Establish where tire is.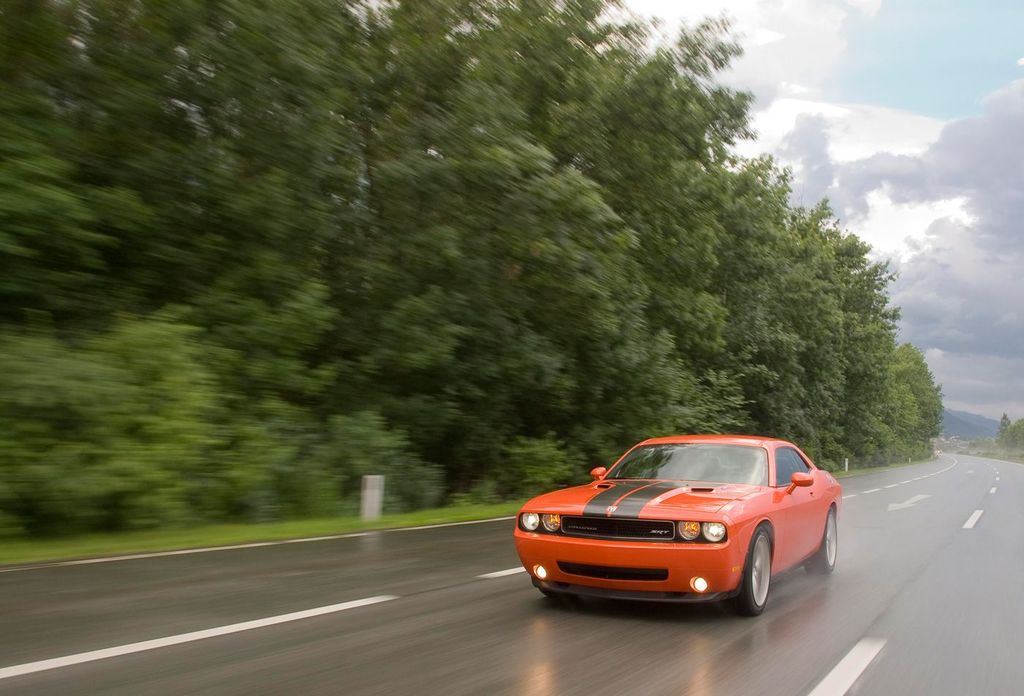
Established at (x1=731, y1=520, x2=773, y2=610).
